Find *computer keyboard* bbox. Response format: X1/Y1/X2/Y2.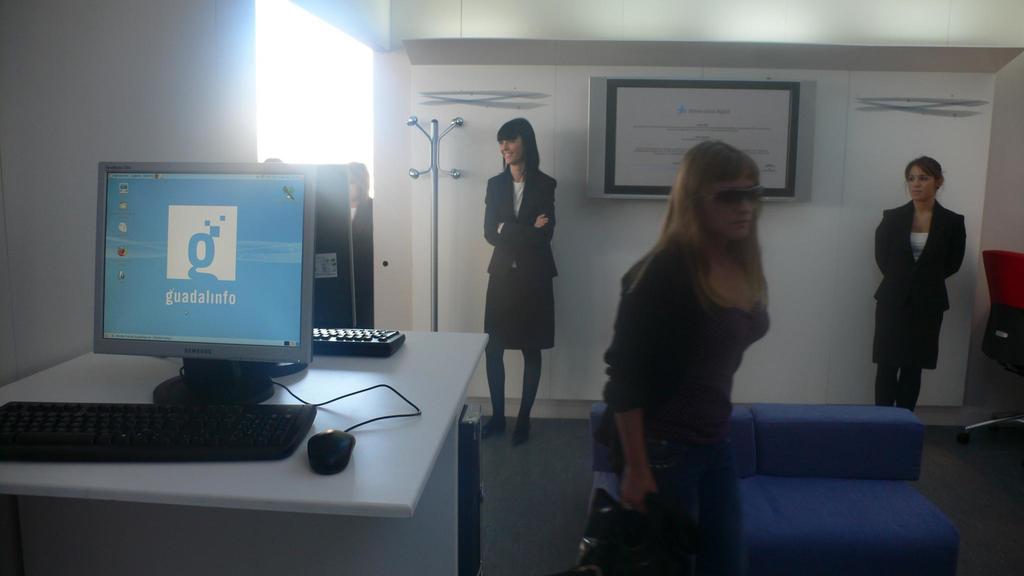
314/330/405/361.
